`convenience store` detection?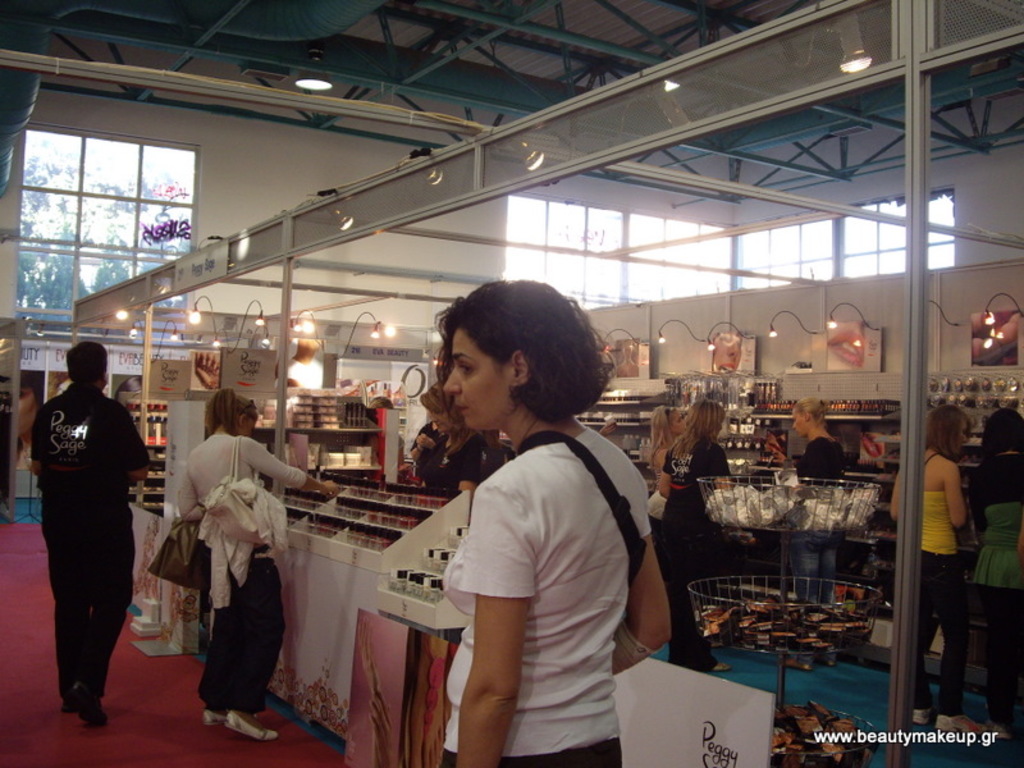
{"left": 0, "top": 0, "right": 1023, "bottom": 767}
